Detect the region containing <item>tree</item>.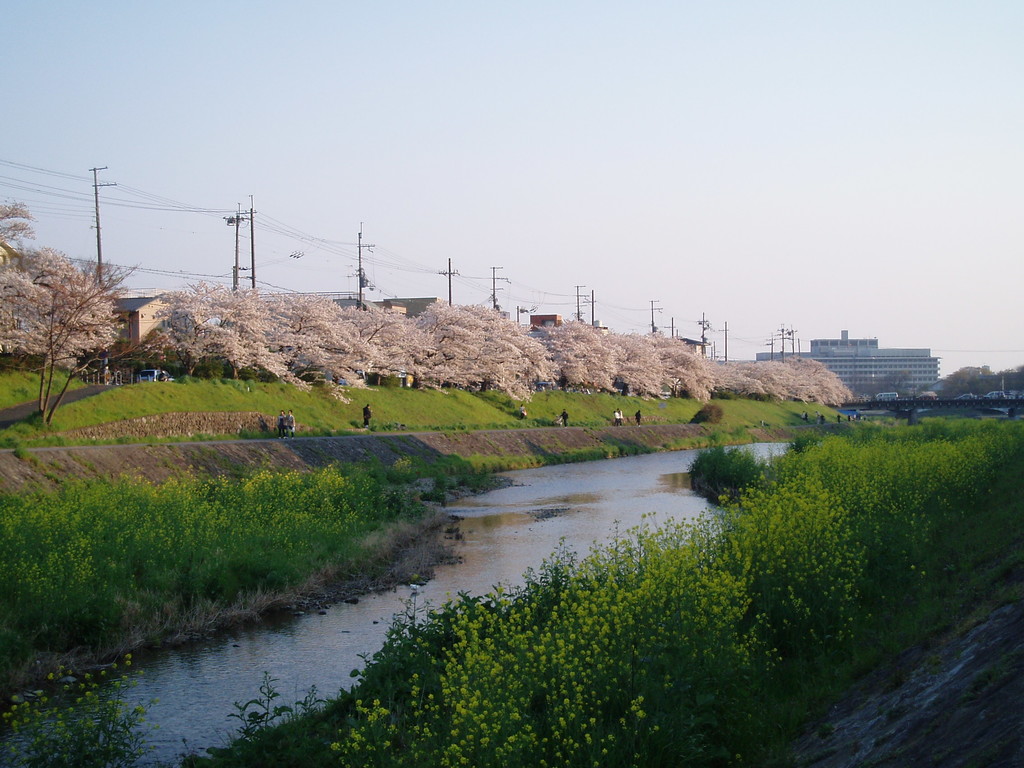
(x1=547, y1=317, x2=625, y2=403).
